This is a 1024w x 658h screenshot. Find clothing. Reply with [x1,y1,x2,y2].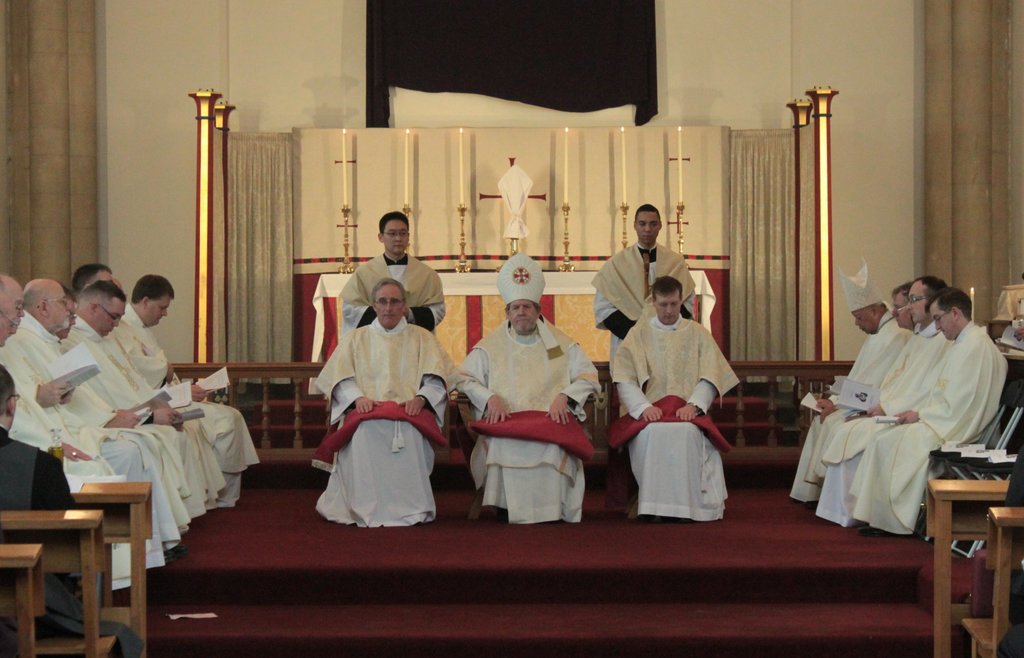
[119,305,258,510].
